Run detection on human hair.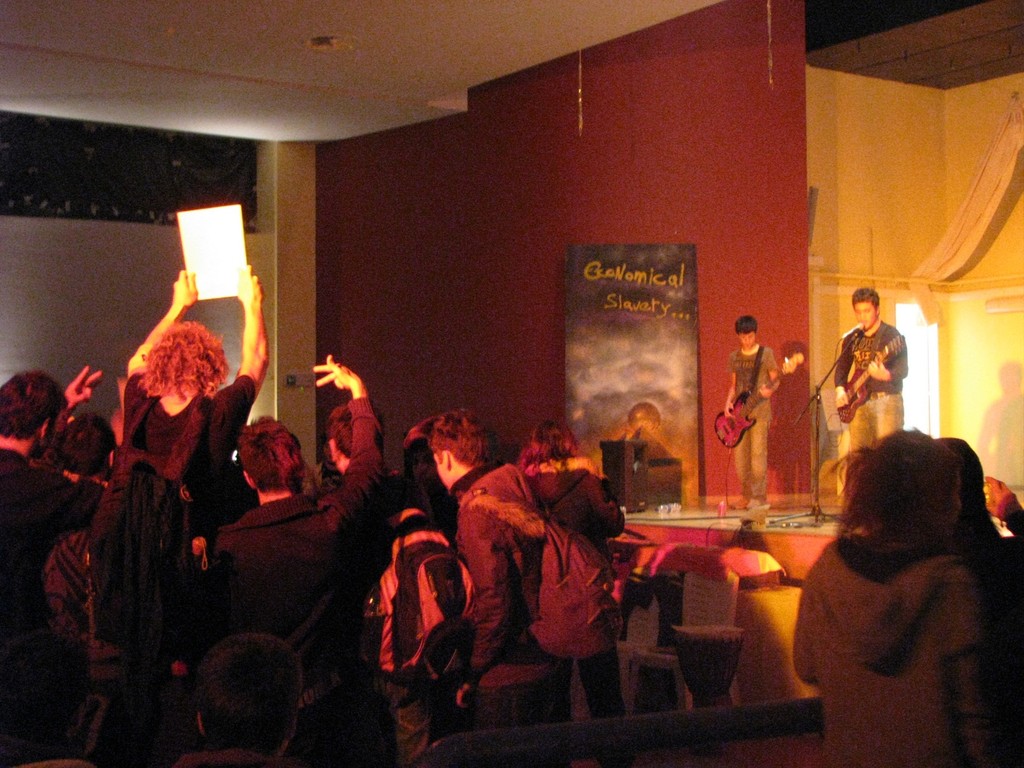
Result: (x1=732, y1=314, x2=755, y2=337).
